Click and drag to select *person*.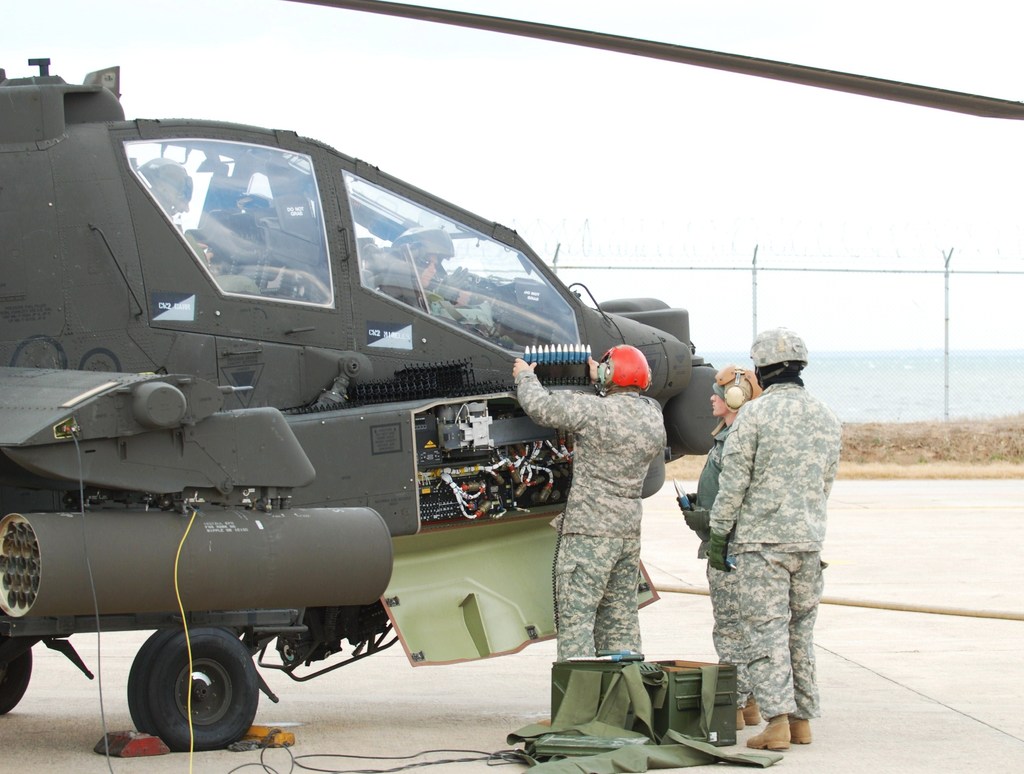
Selection: 508, 341, 666, 723.
